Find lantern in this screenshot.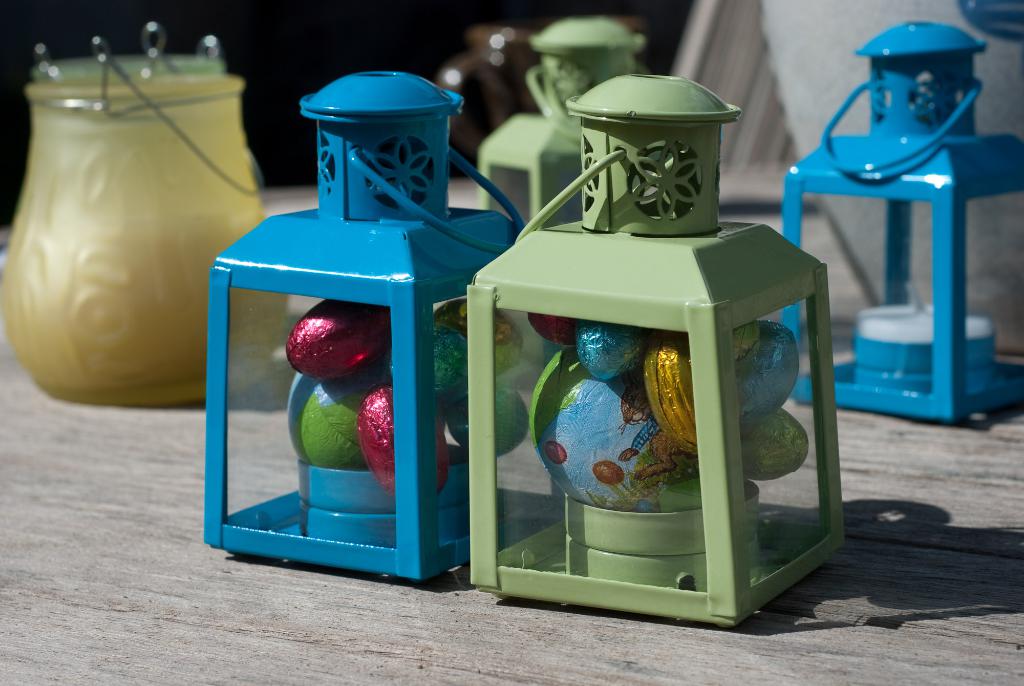
The bounding box for lantern is x1=783, y1=17, x2=1023, y2=422.
